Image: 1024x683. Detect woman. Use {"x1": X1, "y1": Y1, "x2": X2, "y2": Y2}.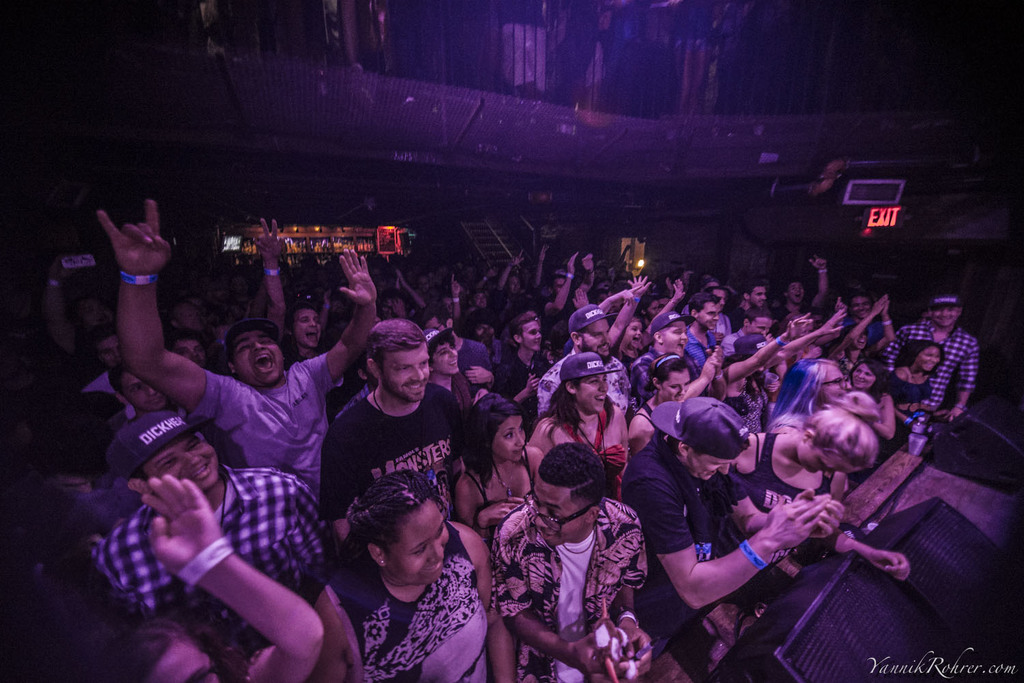
{"x1": 849, "y1": 353, "x2": 903, "y2": 449}.
